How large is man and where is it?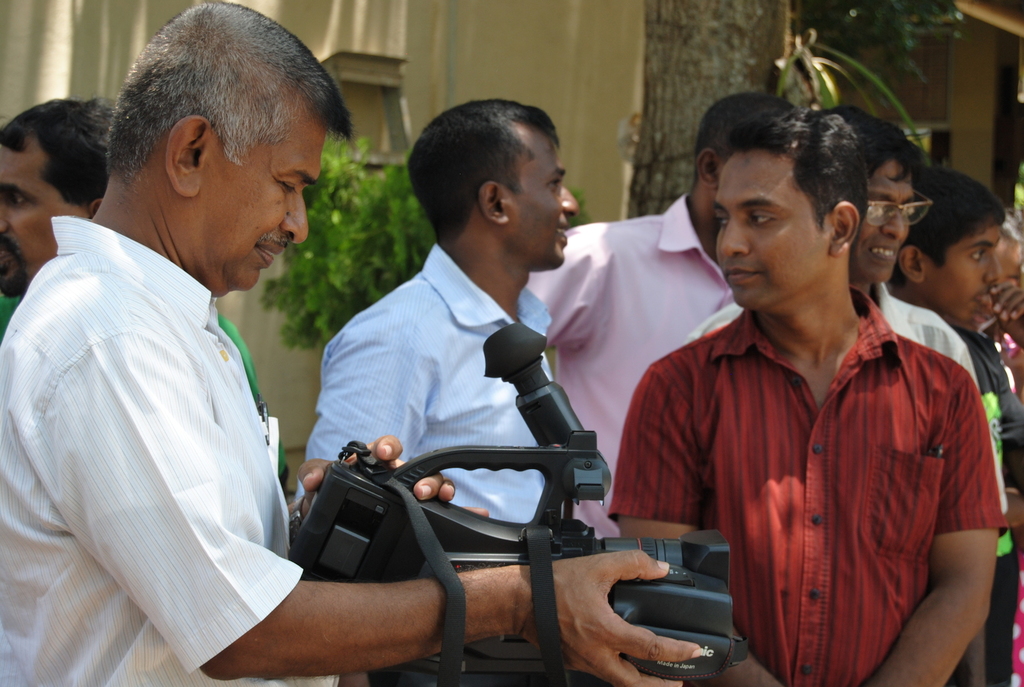
Bounding box: bbox(816, 107, 980, 394).
